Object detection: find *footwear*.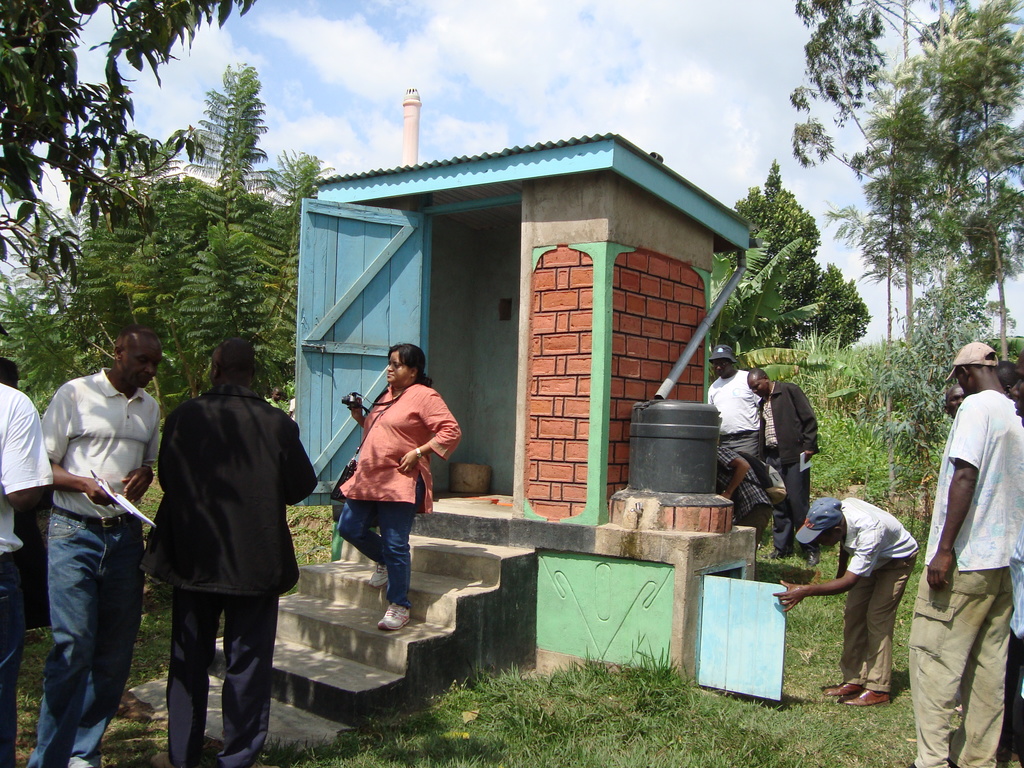
(368, 561, 392, 588).
